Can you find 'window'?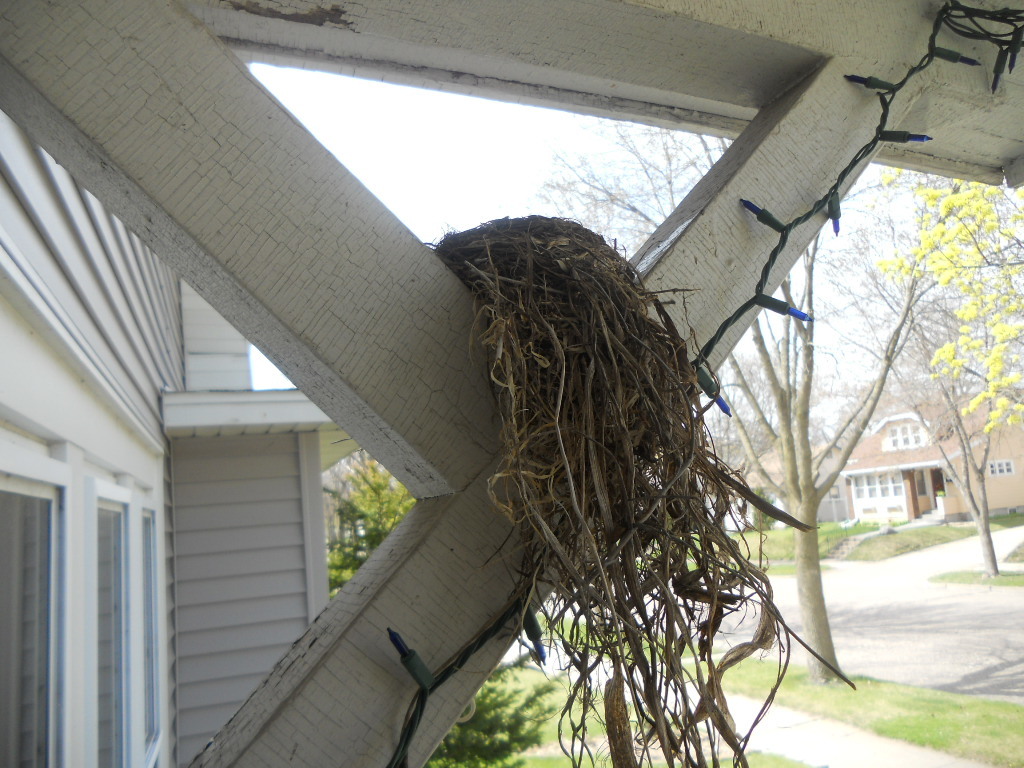
Yes, bounding box: 99/484/134/767.
